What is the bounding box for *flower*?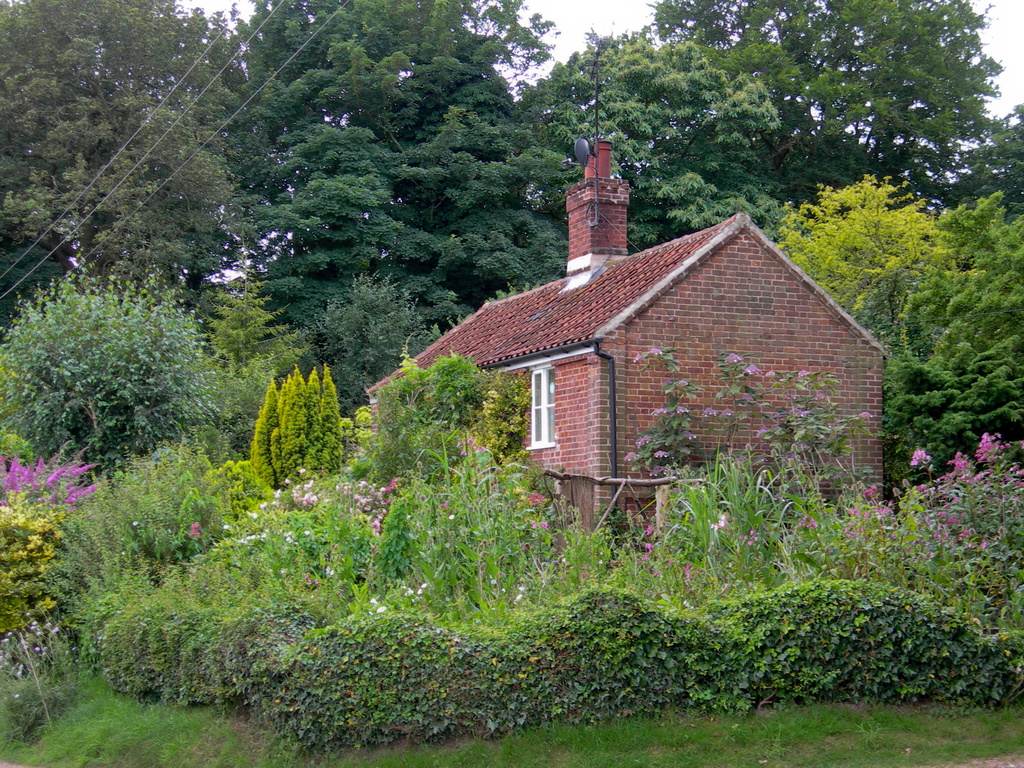
locate(11, 694, 20, 699).
